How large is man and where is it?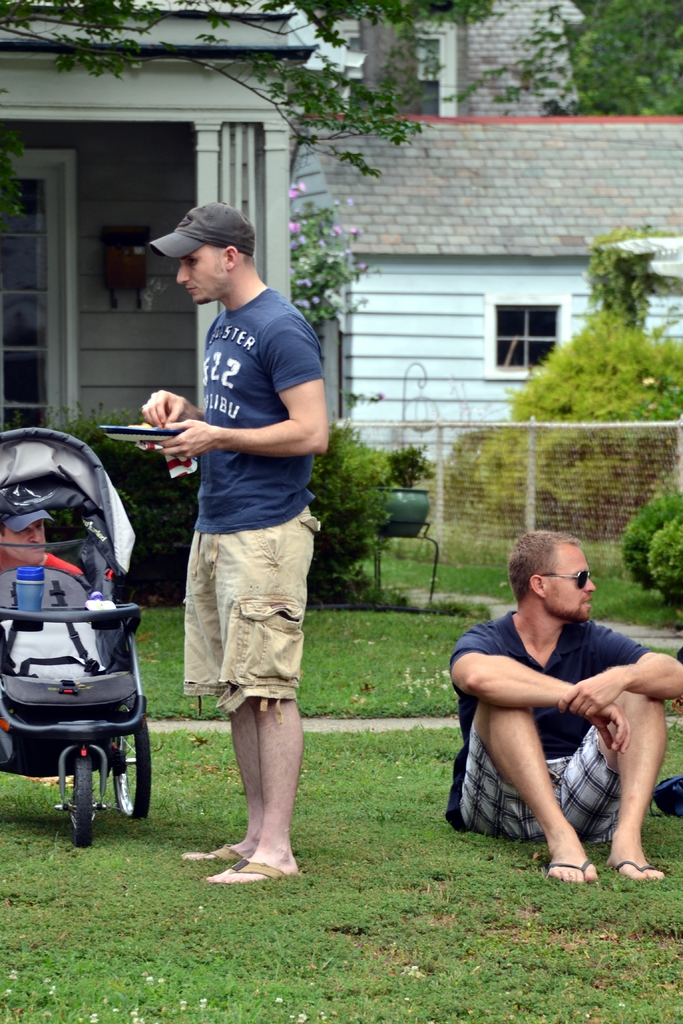
Bounding box: BBox(140, 196, 327, 884).
